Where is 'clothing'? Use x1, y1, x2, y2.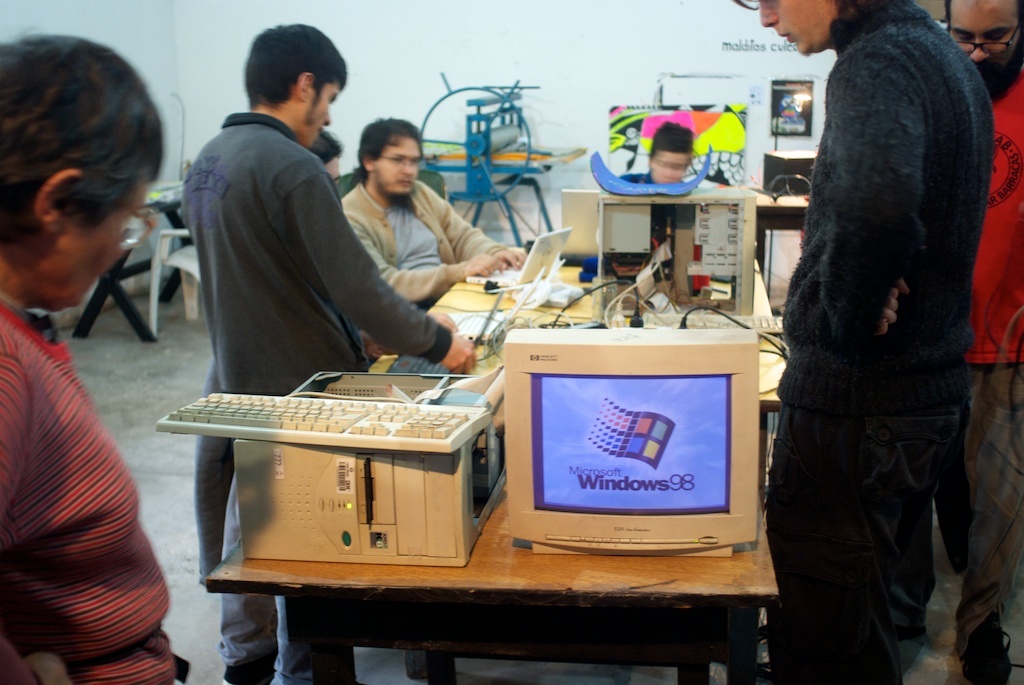
966, 59, 1023, 684.
